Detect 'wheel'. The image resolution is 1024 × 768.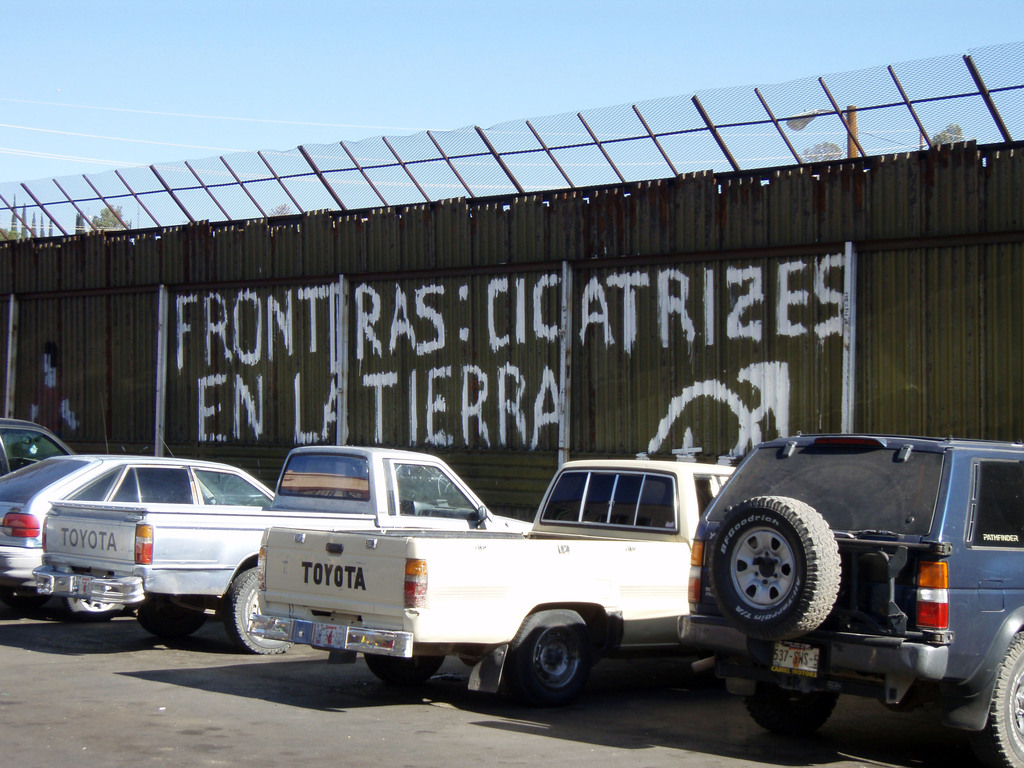
[218,566,300,657].
